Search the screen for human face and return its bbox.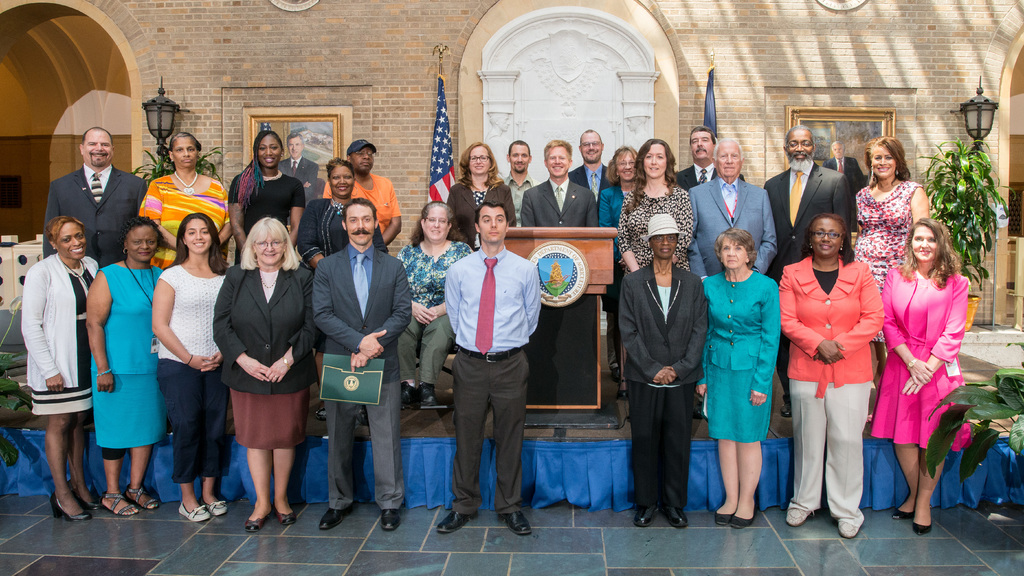
Found: 653 233 675 255.
